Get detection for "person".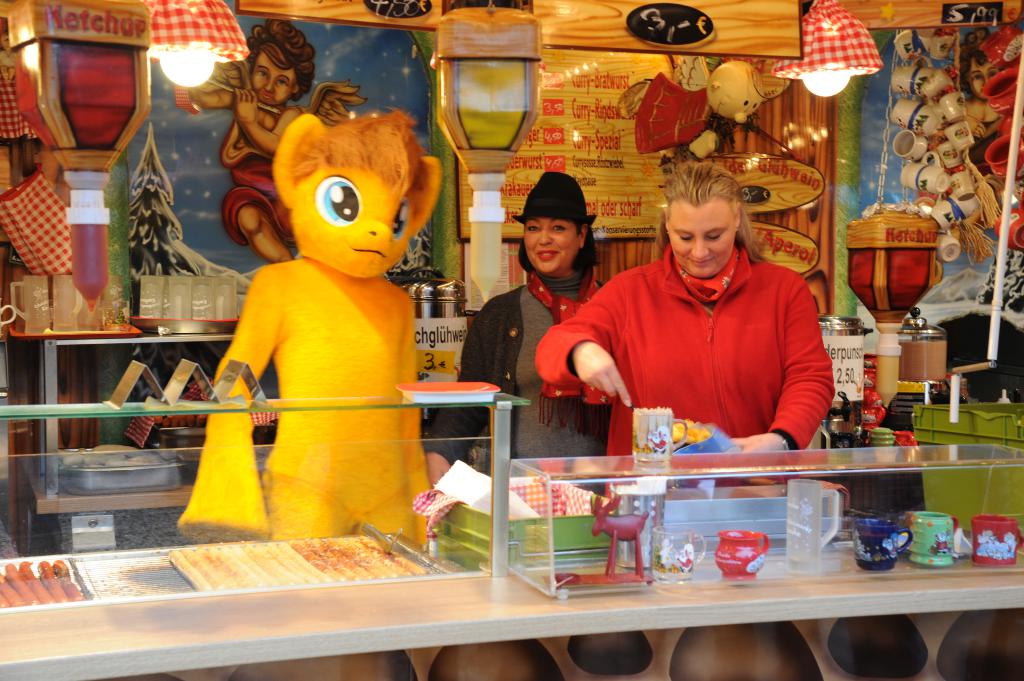
Detection: detection(189, 15, 310, 264).
